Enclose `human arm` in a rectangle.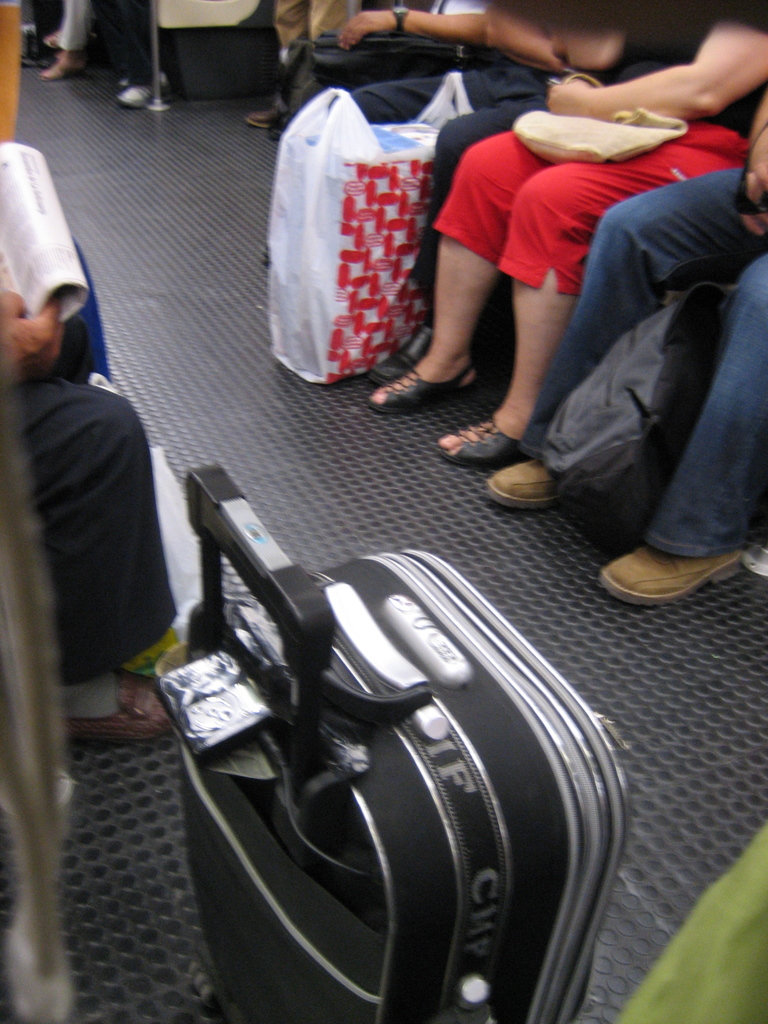
<box>507,26,754,159</box>.
